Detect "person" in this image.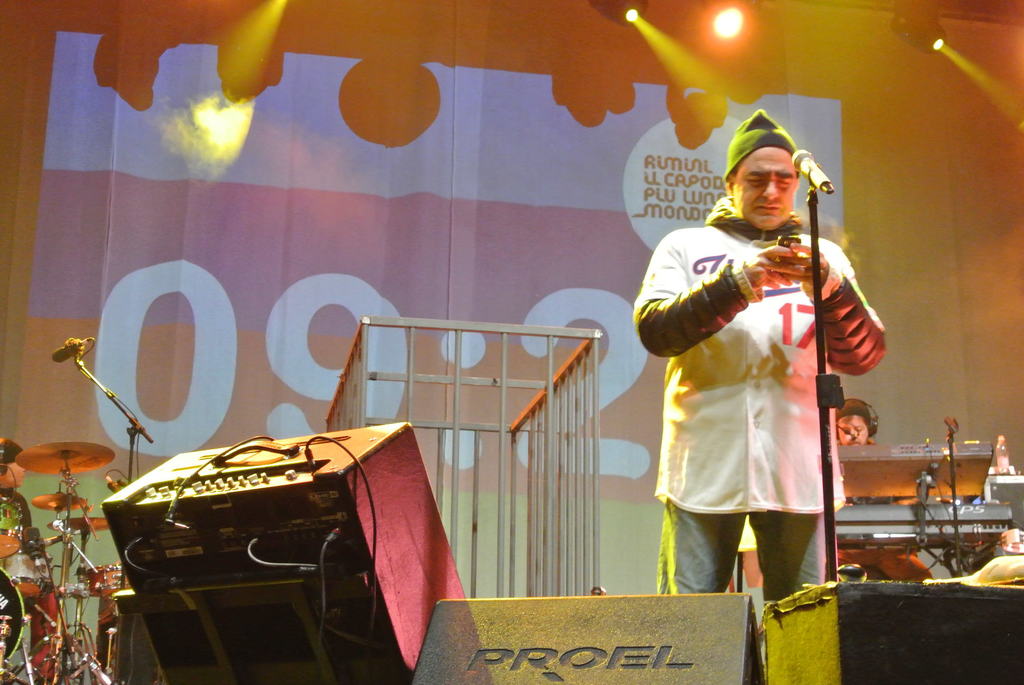
Detection: detection(0, 436, 30, 654).
